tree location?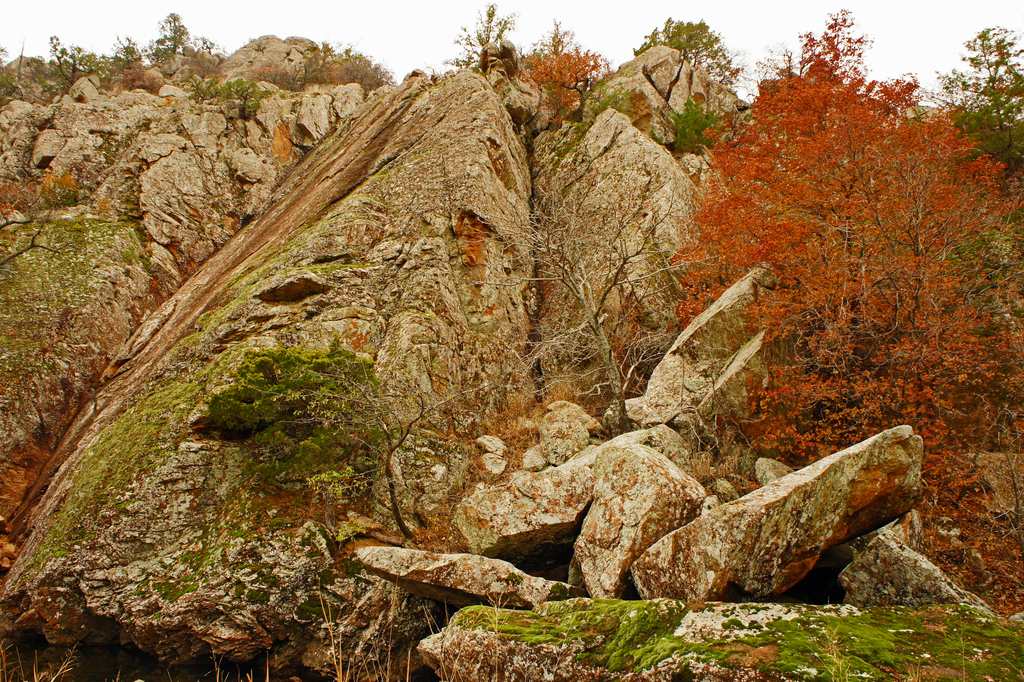
(721,39,782,83)
